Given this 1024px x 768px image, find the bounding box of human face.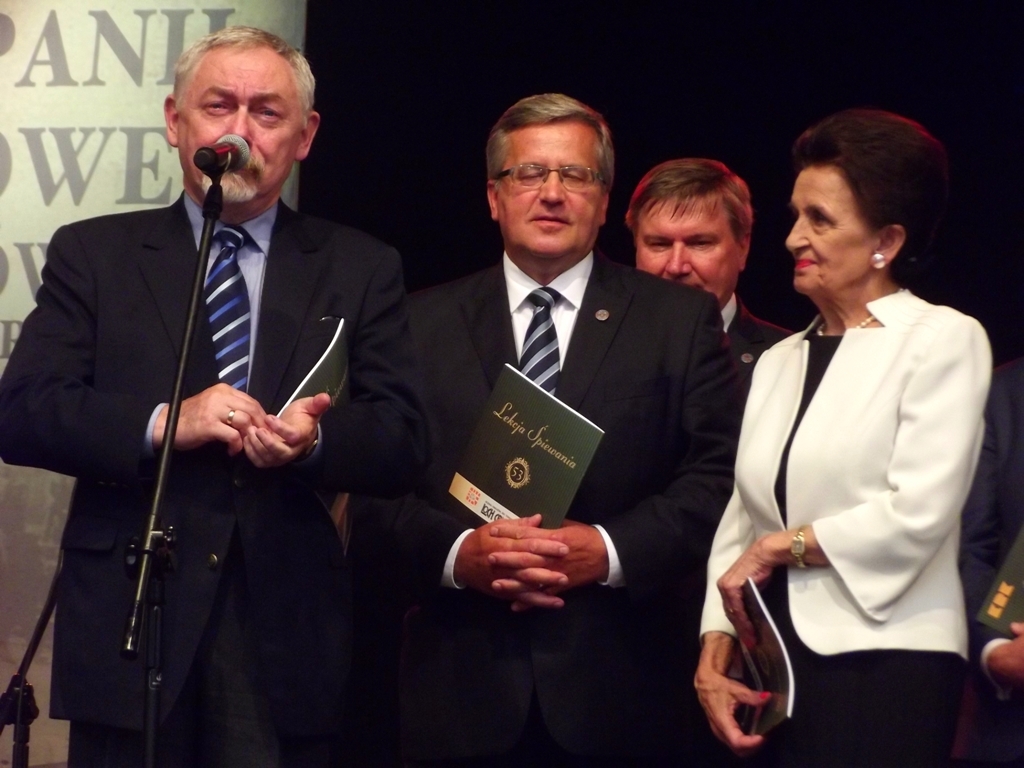
495, 120, 602, 260.
